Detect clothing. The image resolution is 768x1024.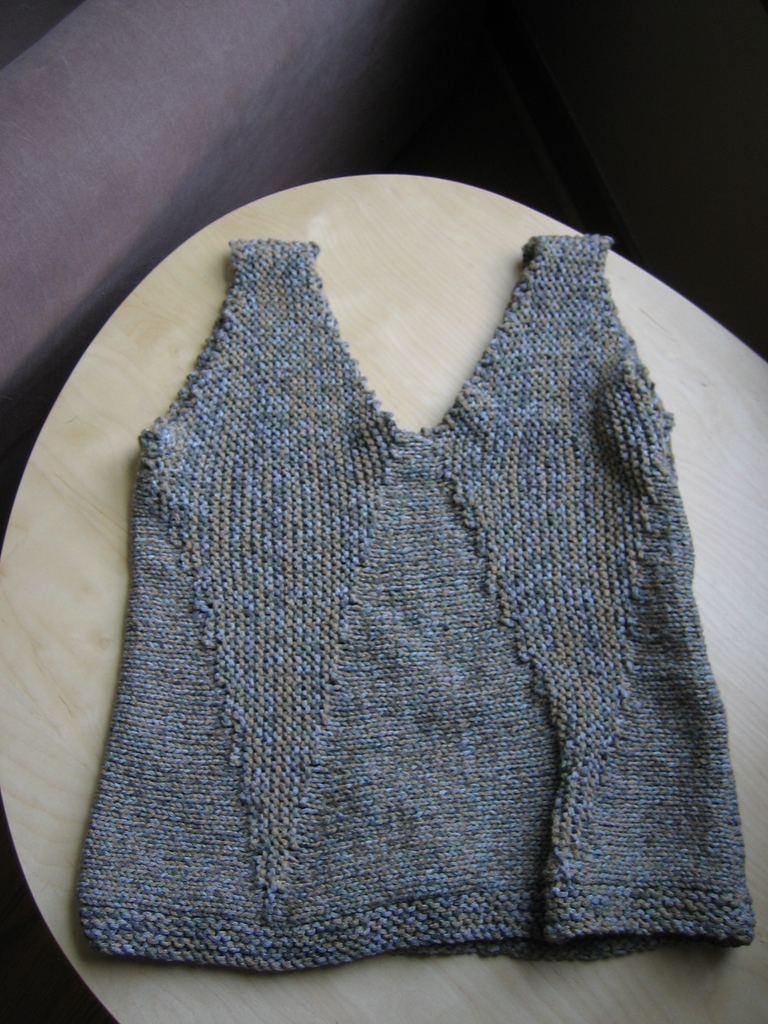
63,158,753,961.
